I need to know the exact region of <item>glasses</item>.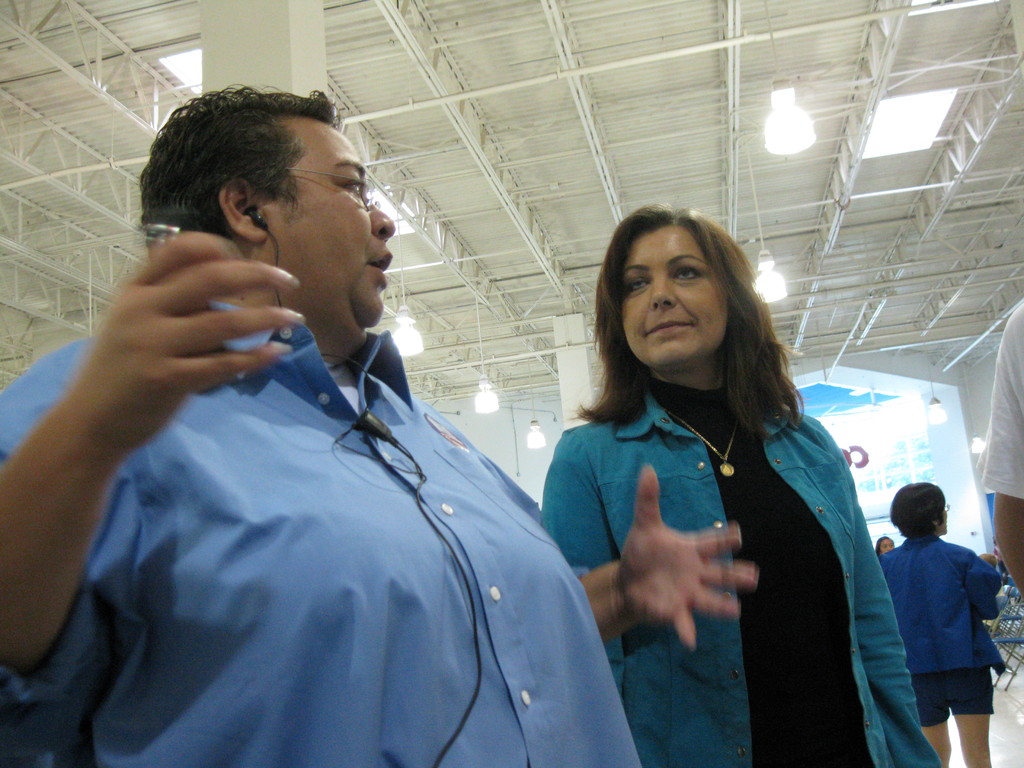
Region: crop(932, 497, 951, 524).
